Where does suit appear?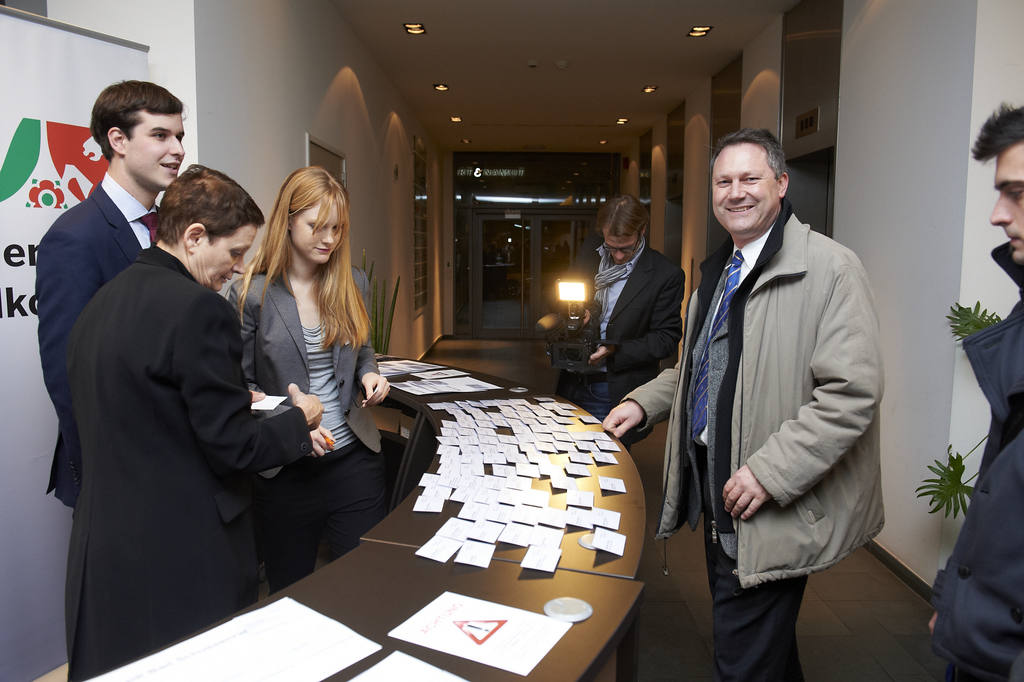
Appears at {"left": 624, "top": 199, "right": 885, "bottom": 681}.
